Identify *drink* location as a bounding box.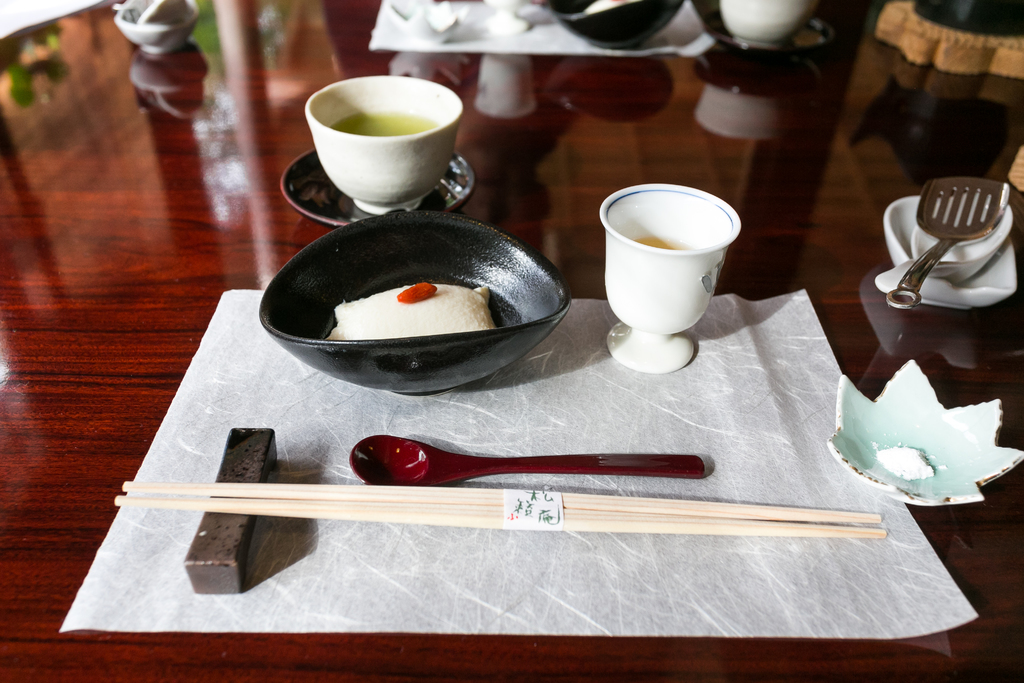
(605, 232, 714, 369).
